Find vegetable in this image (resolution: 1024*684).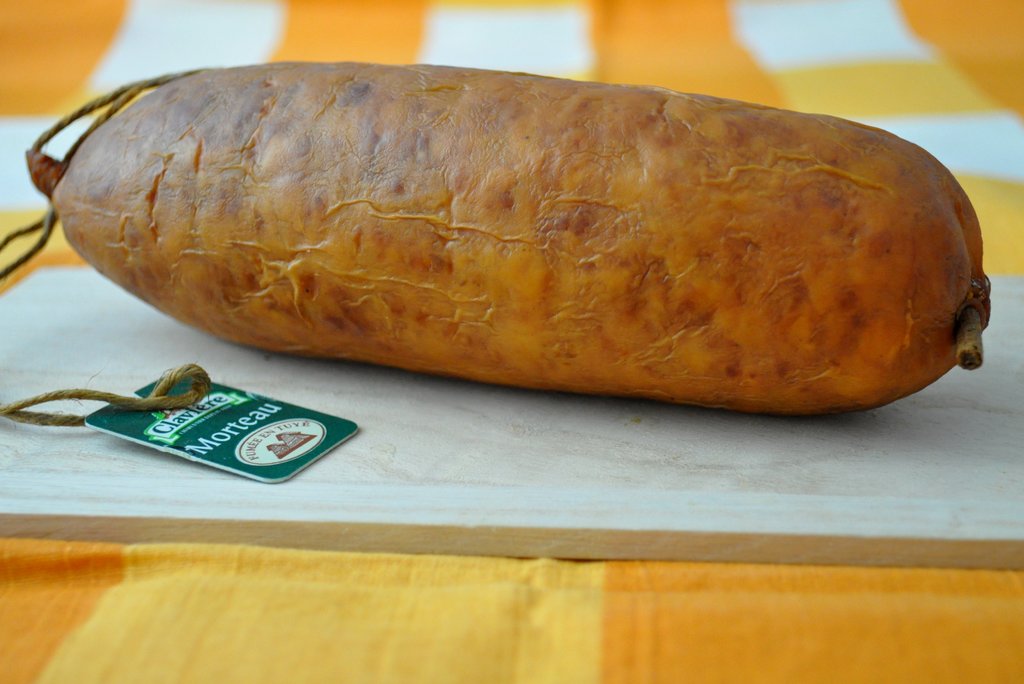
Rect(37, 31, 958, 406).
